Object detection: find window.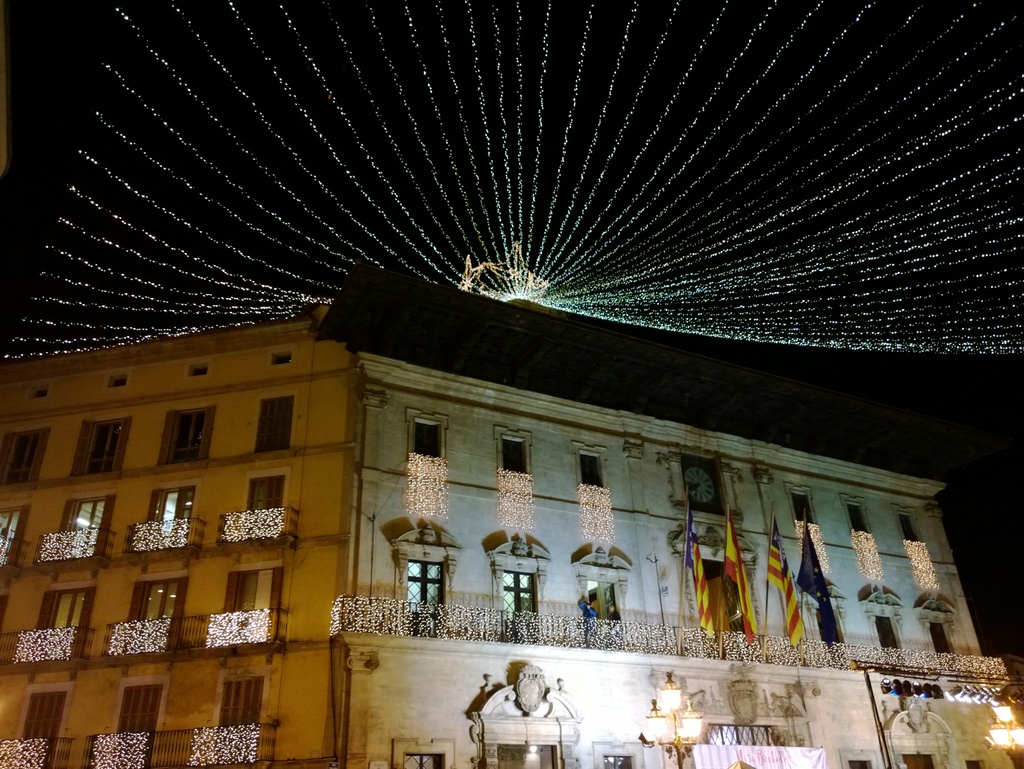
35,695,63,751.
